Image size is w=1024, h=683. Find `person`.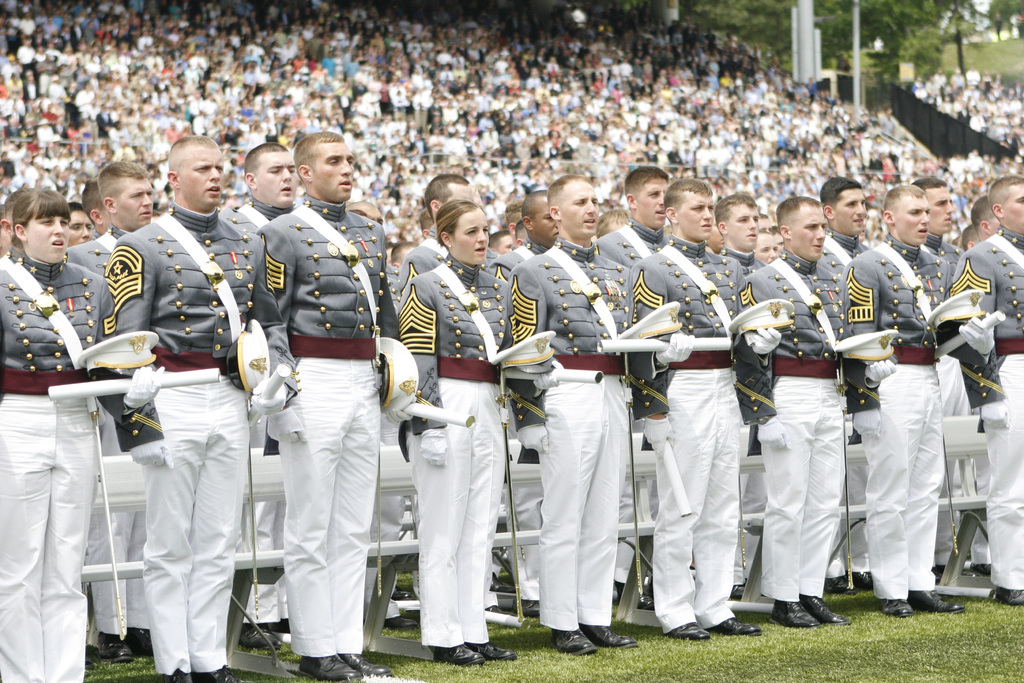
(972, 193, 1007, 237).
